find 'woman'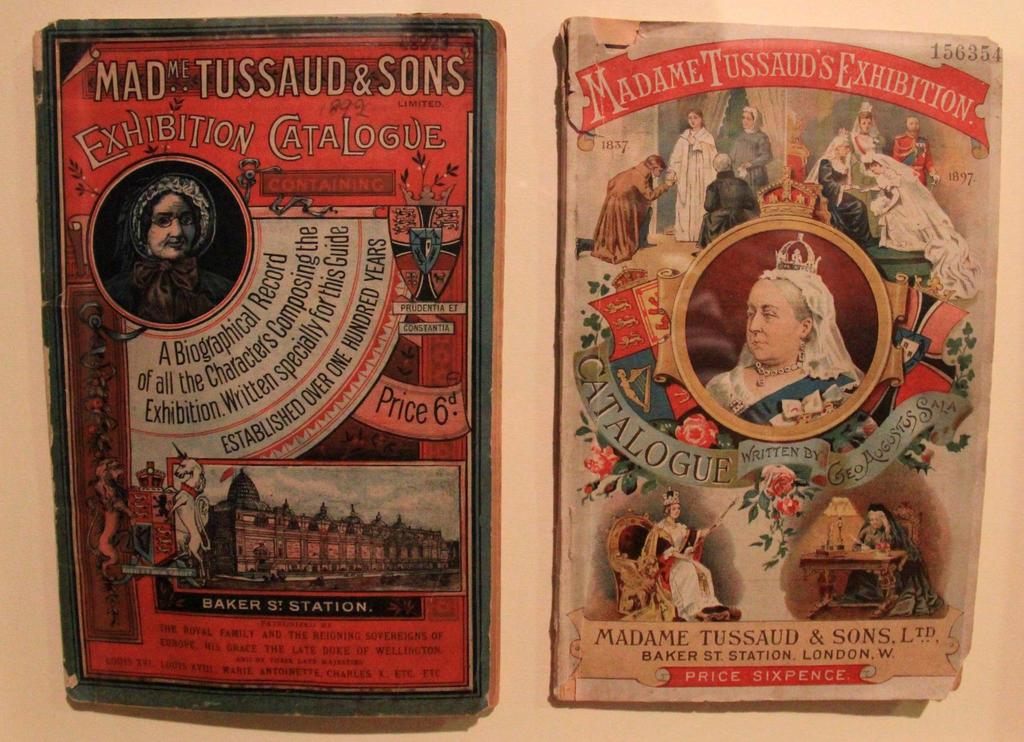
select_region(855, 147, 956, 251)
